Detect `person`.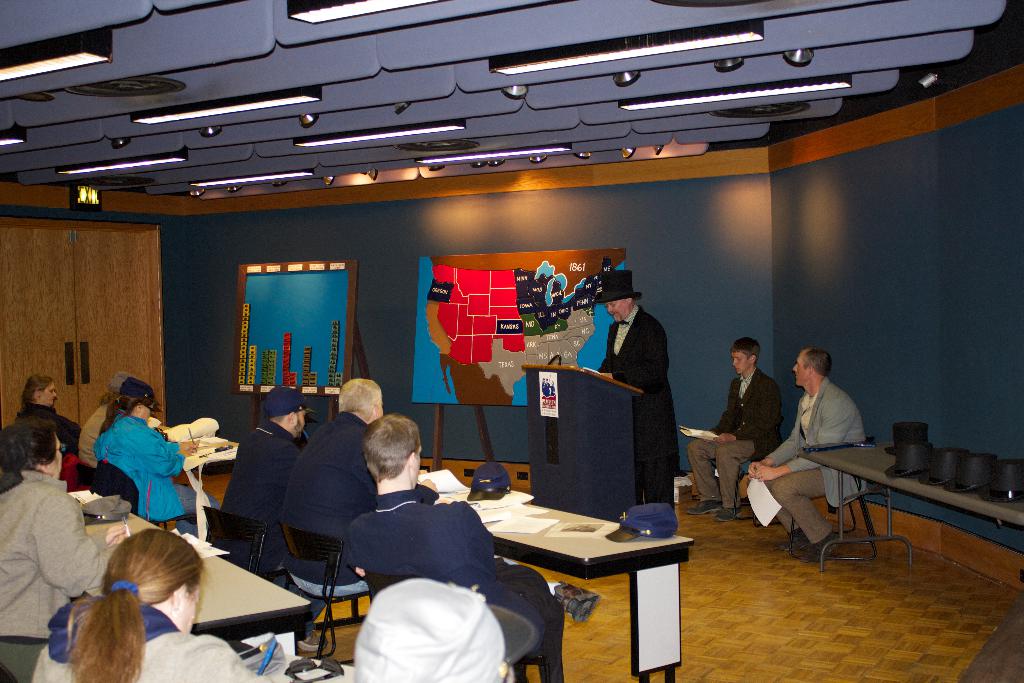
Detected at left=30, top=529, right=274, bottom=682.
